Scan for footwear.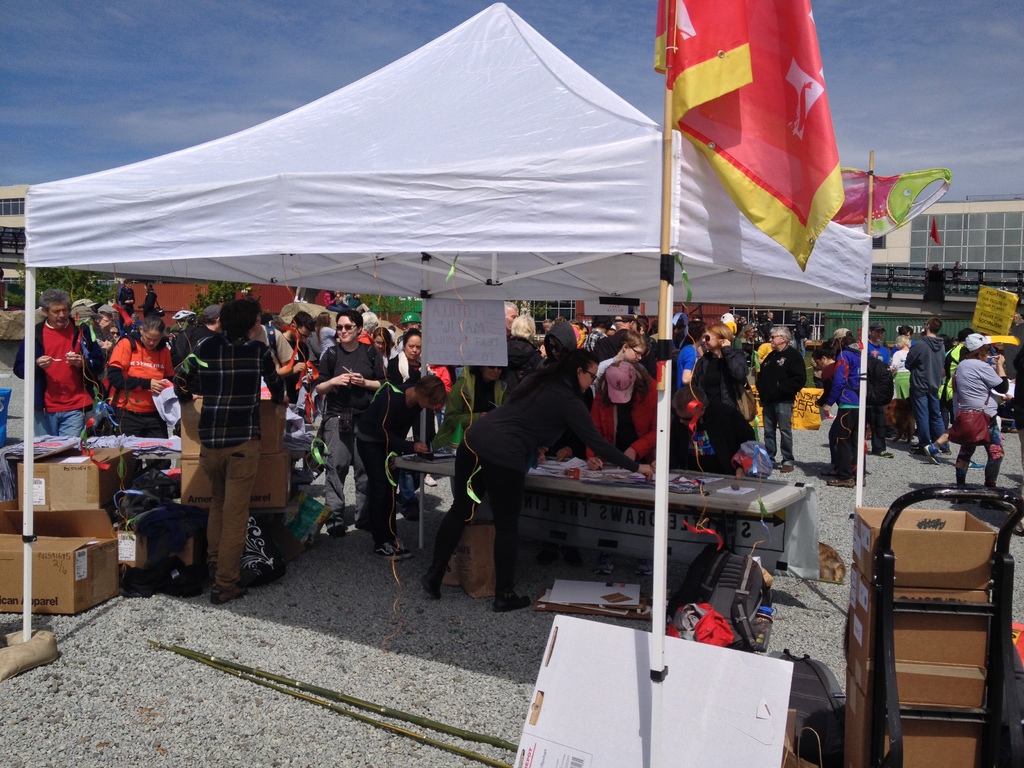
Scan result: bbox=(331, 524, 346, 534).
